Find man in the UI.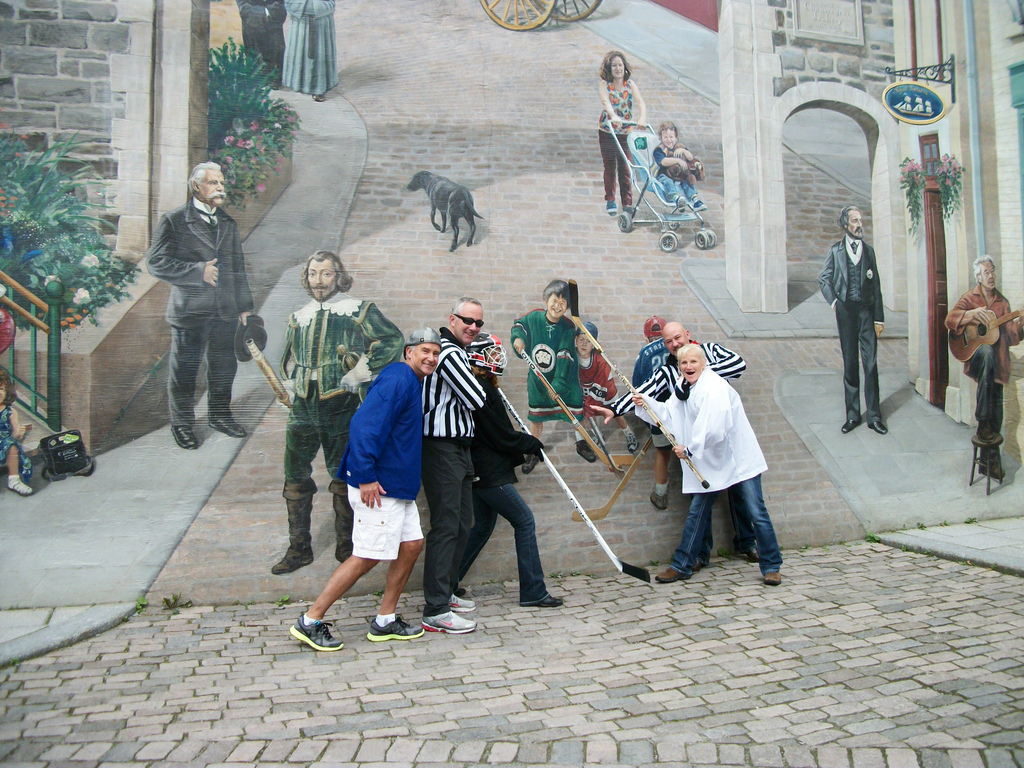
UI element at 287:326:442:653.
